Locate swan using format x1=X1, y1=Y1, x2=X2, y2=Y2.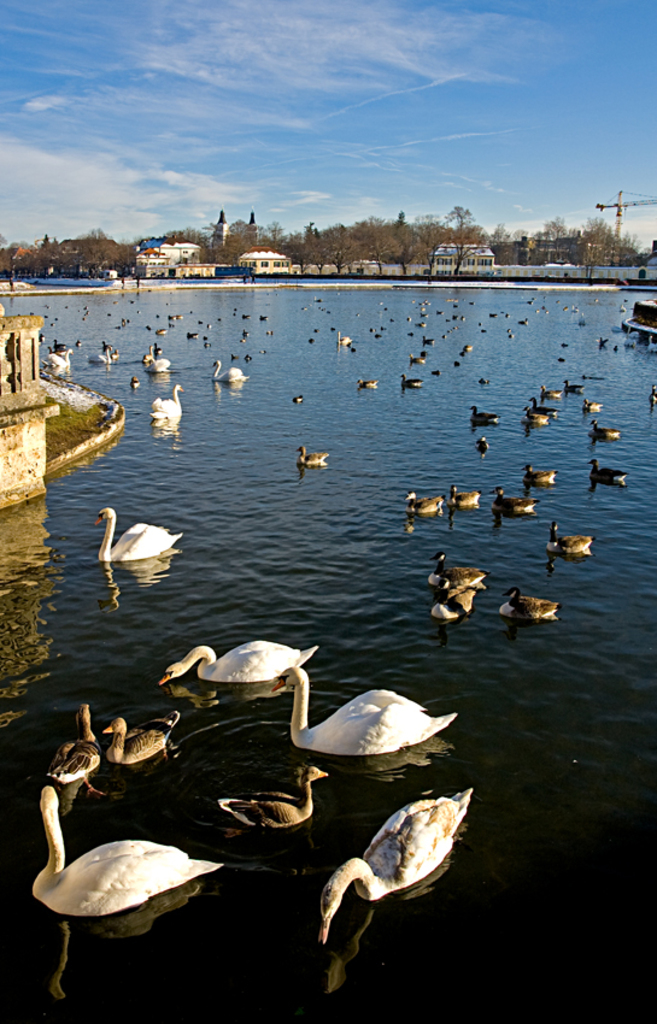
x1=338, y1=332, x2=356, y2=343.
